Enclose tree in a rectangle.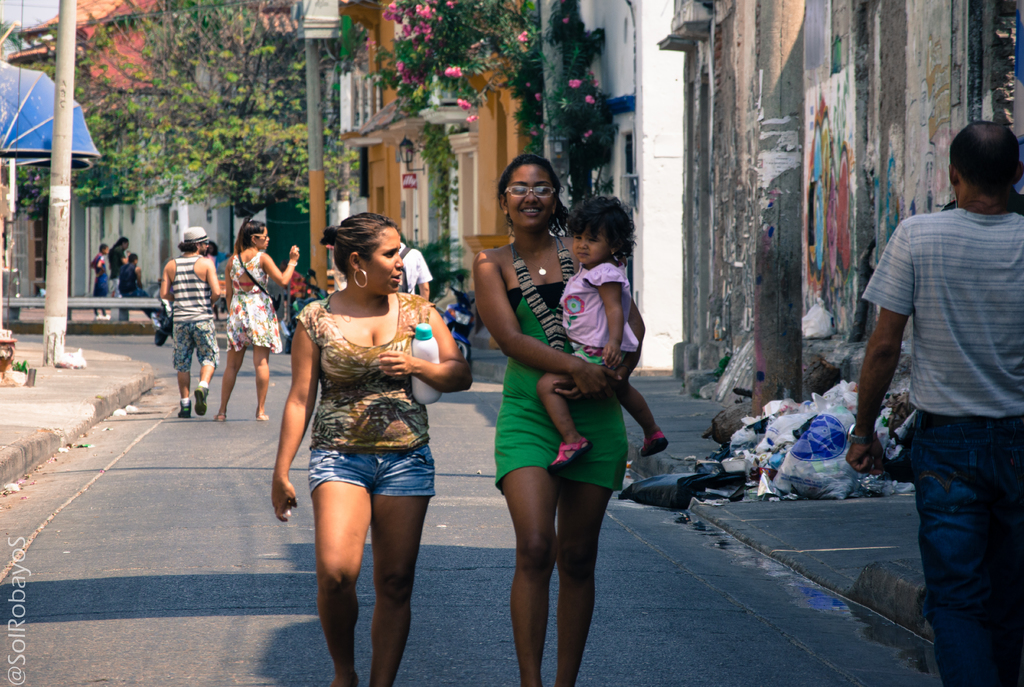
detection(0, 0, 362, 241).
